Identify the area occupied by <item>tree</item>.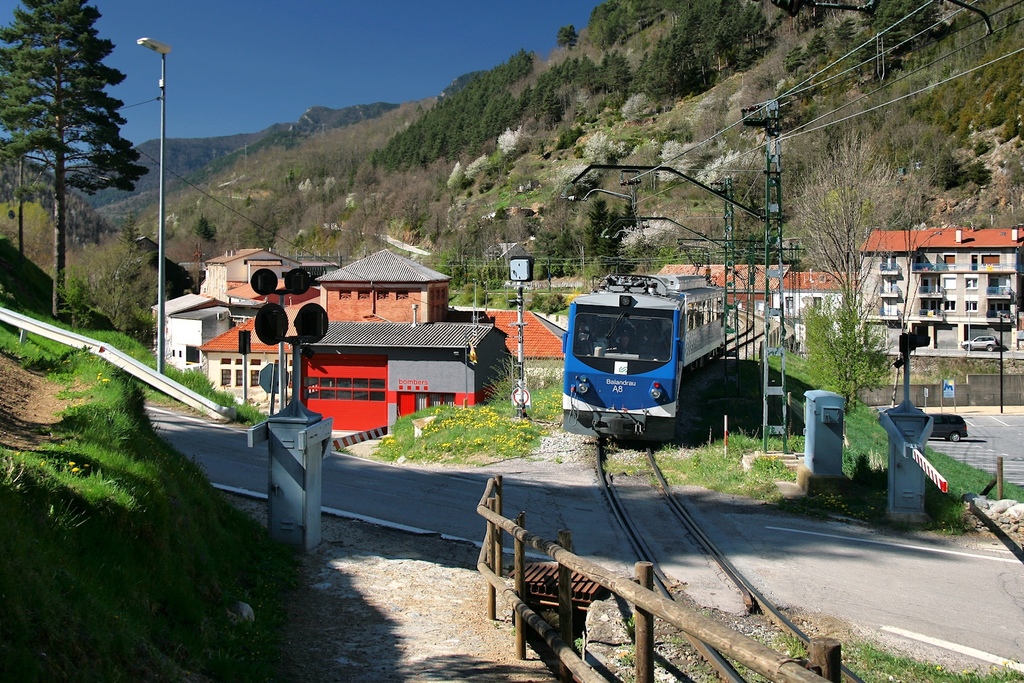
Area: detection(602, 202, 627, 240).
